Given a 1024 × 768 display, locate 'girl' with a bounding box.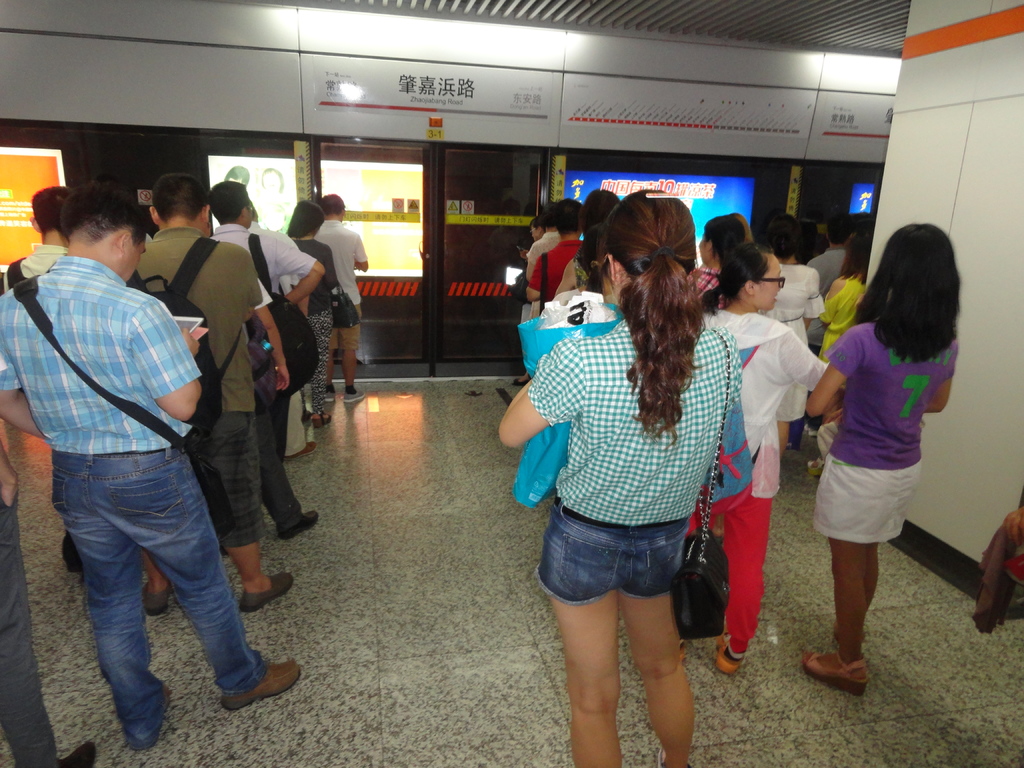
Located: rect(498, 187, 740, 765).
